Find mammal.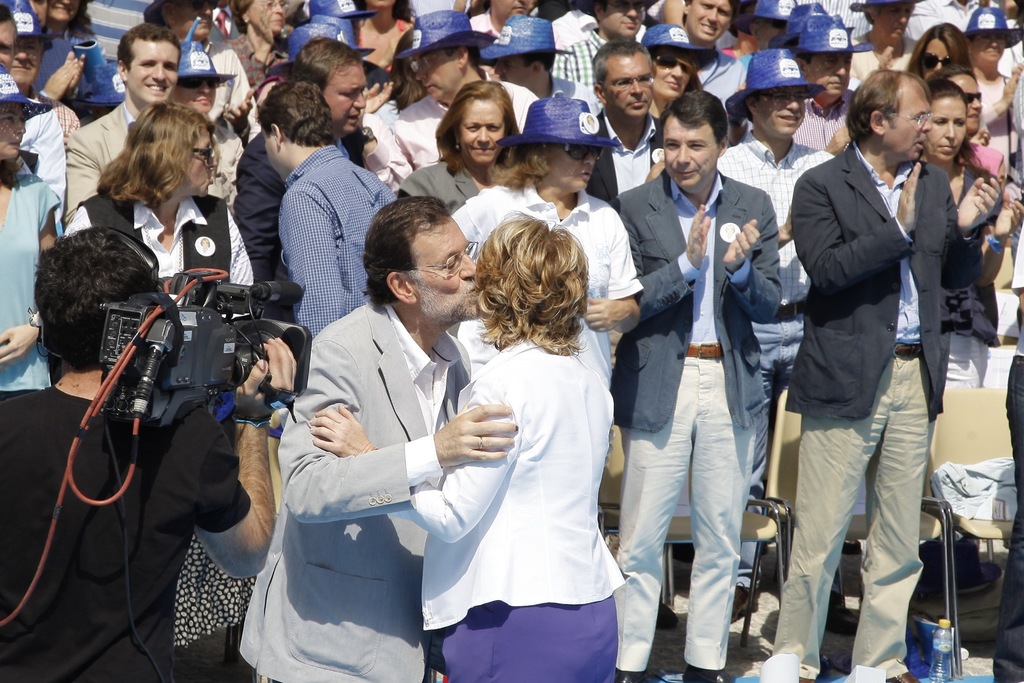
x1=406 y1=201 x2=649 y2=664.
